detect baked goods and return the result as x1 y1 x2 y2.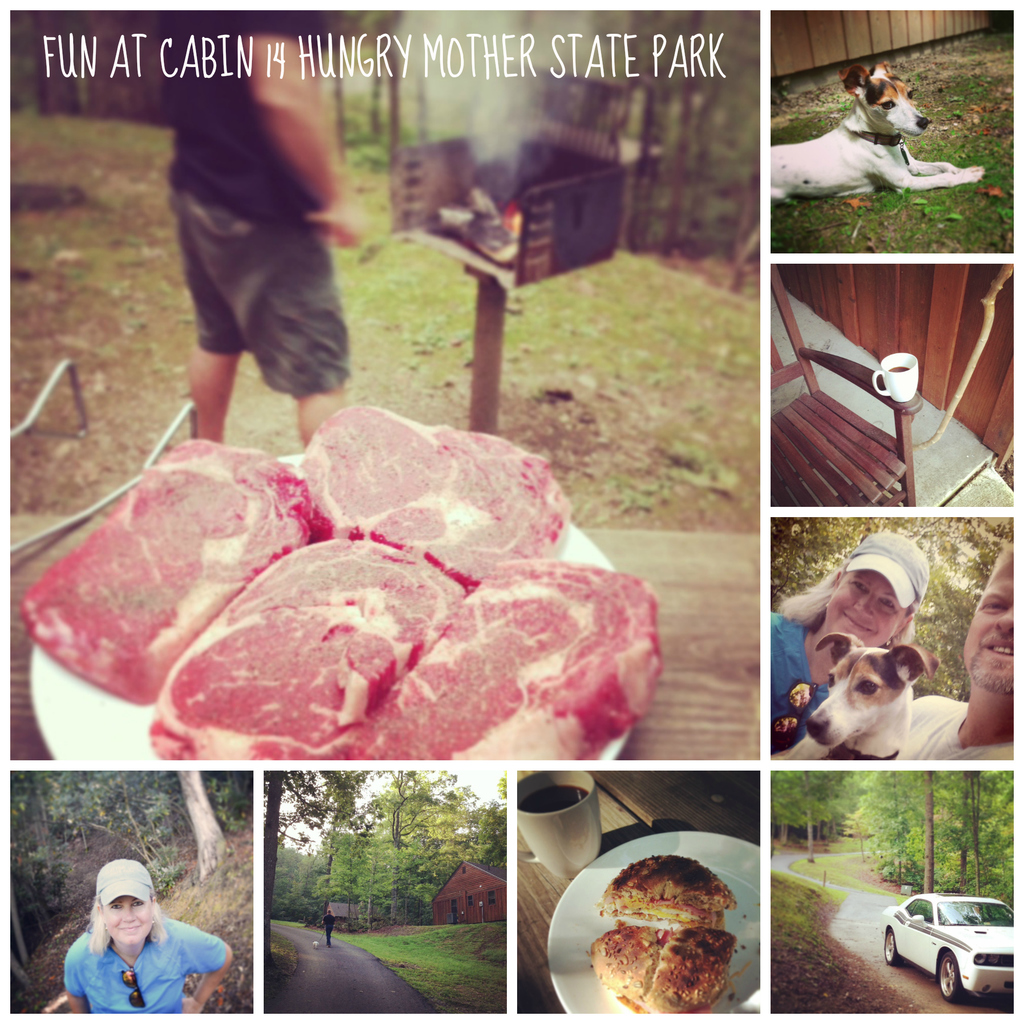
599 852 737 922.
